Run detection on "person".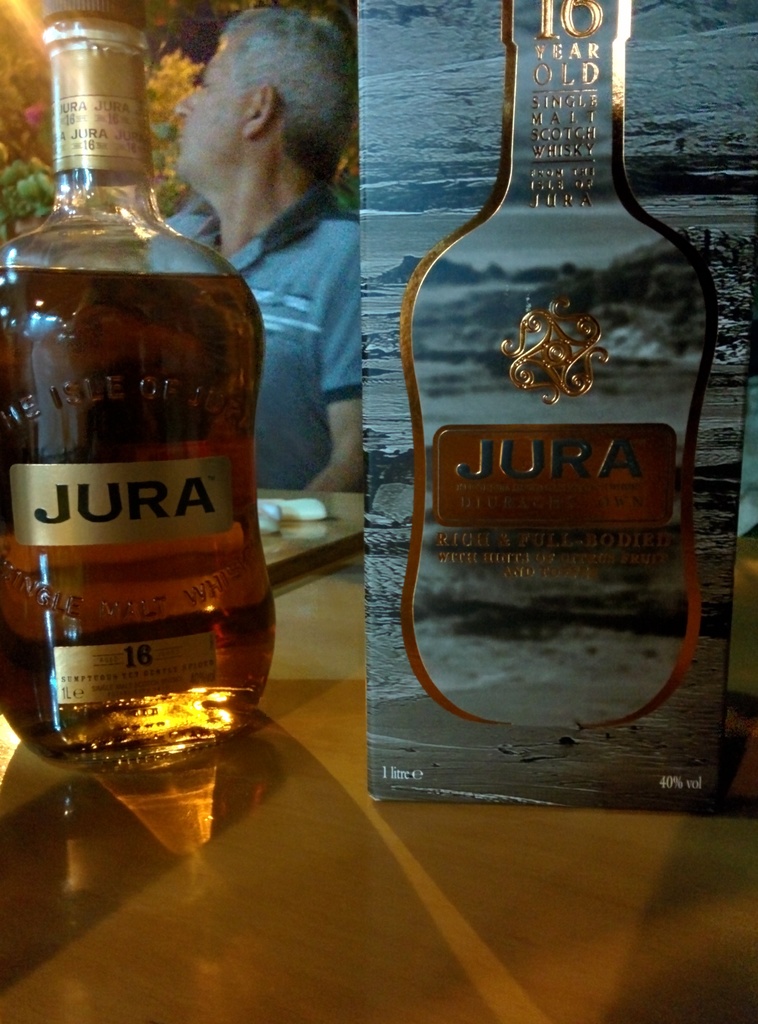
Result: (147,7,364,492).
